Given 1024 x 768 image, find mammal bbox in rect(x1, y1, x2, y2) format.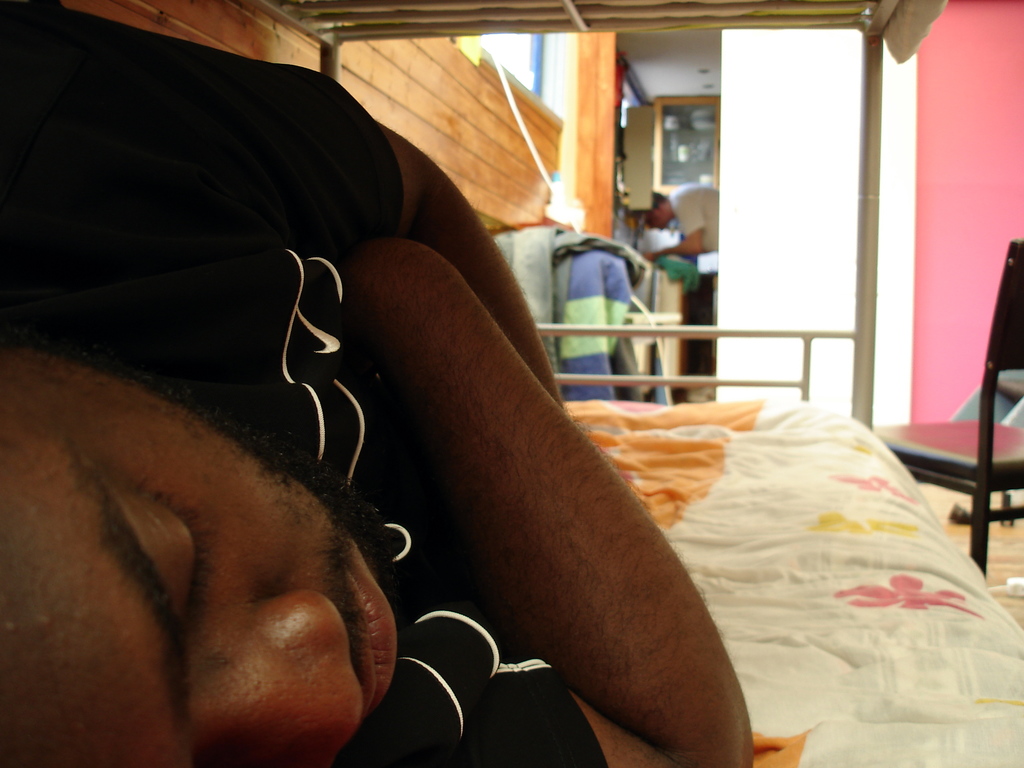
rect(0, 72, 831, 726).
